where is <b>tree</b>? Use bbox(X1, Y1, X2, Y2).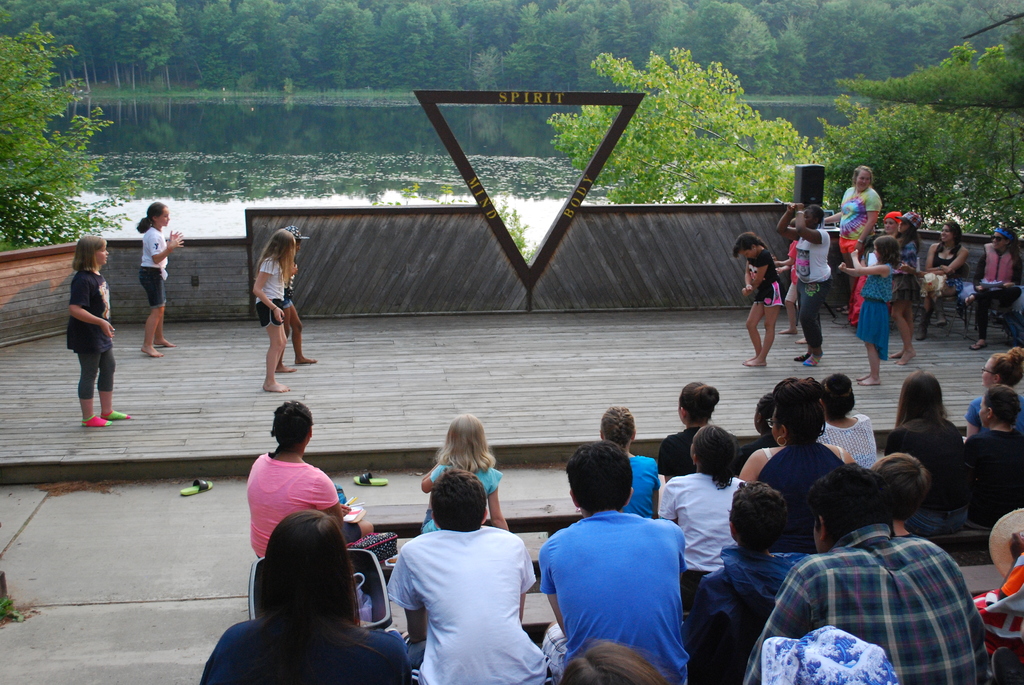
bbox(817, 44, 1023, 251).
